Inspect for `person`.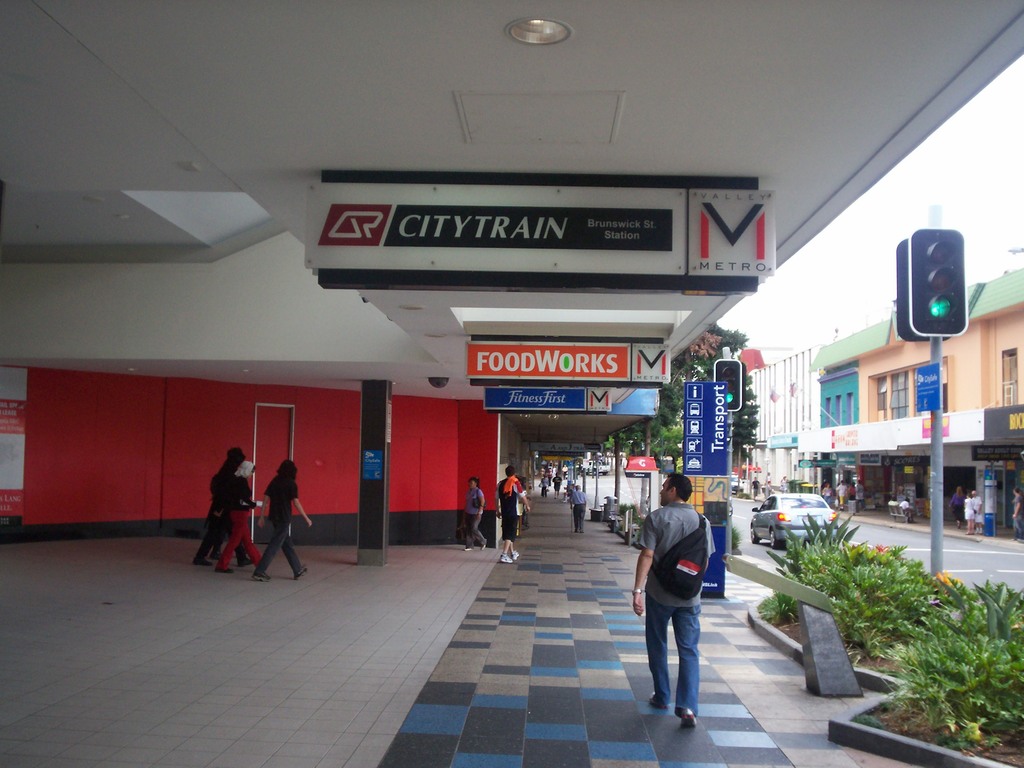
Inspection: (191, 449, 243, 564).
